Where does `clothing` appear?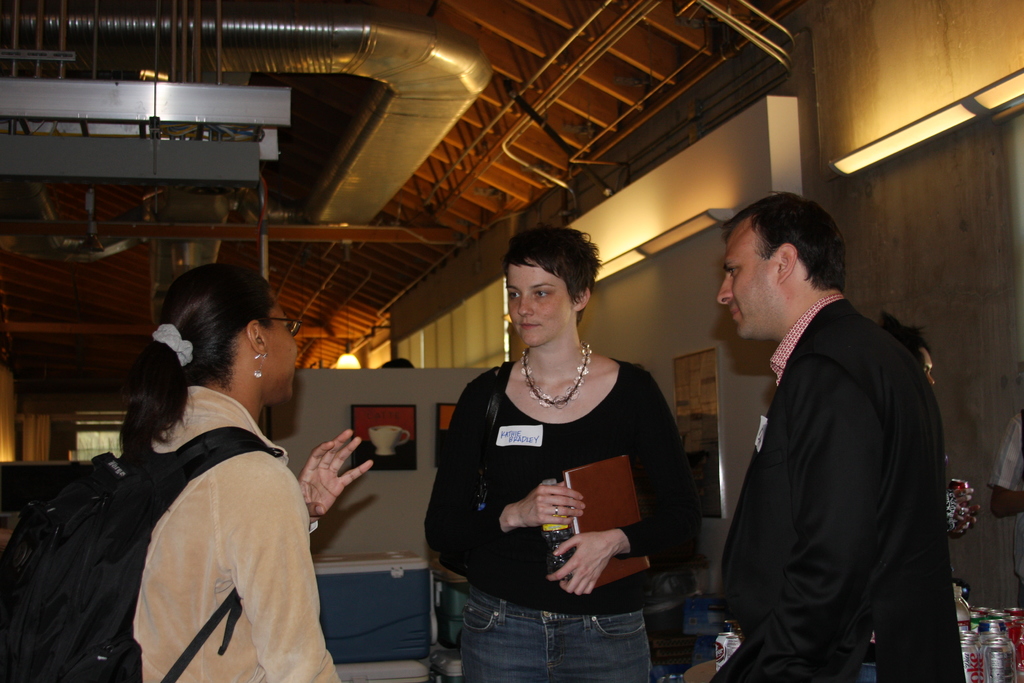
Appears at 133/384/336/682.
